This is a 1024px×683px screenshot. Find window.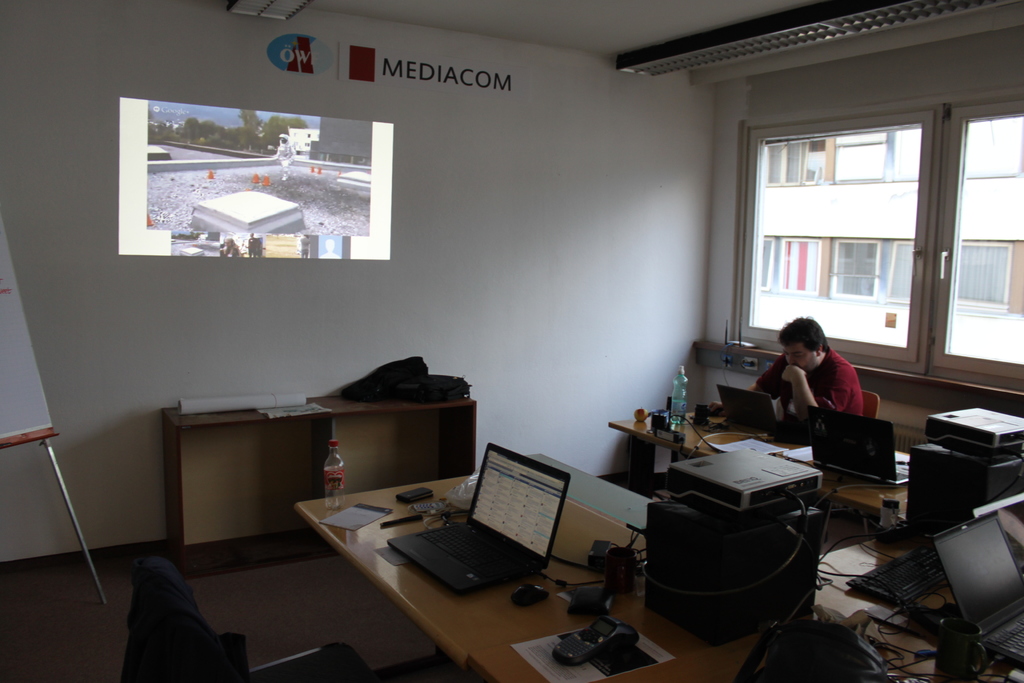
Bounding box: box(731, 104, 941, 372).
